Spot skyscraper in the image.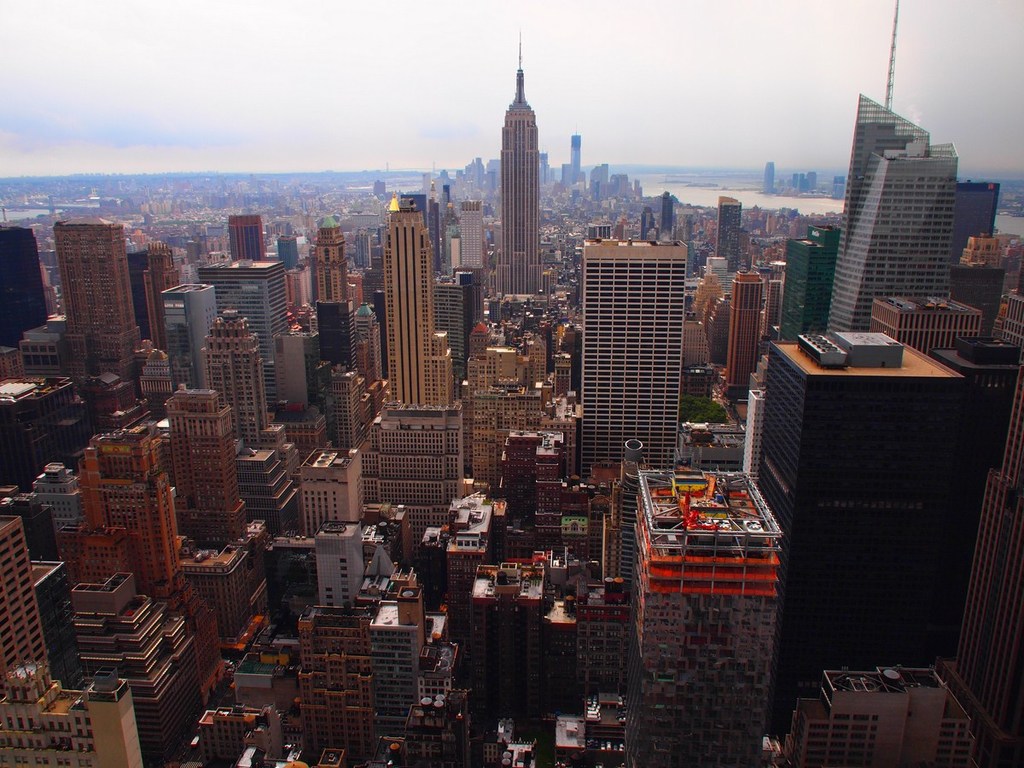
skyscraper found at bbox(18, 198, 168, 375).
